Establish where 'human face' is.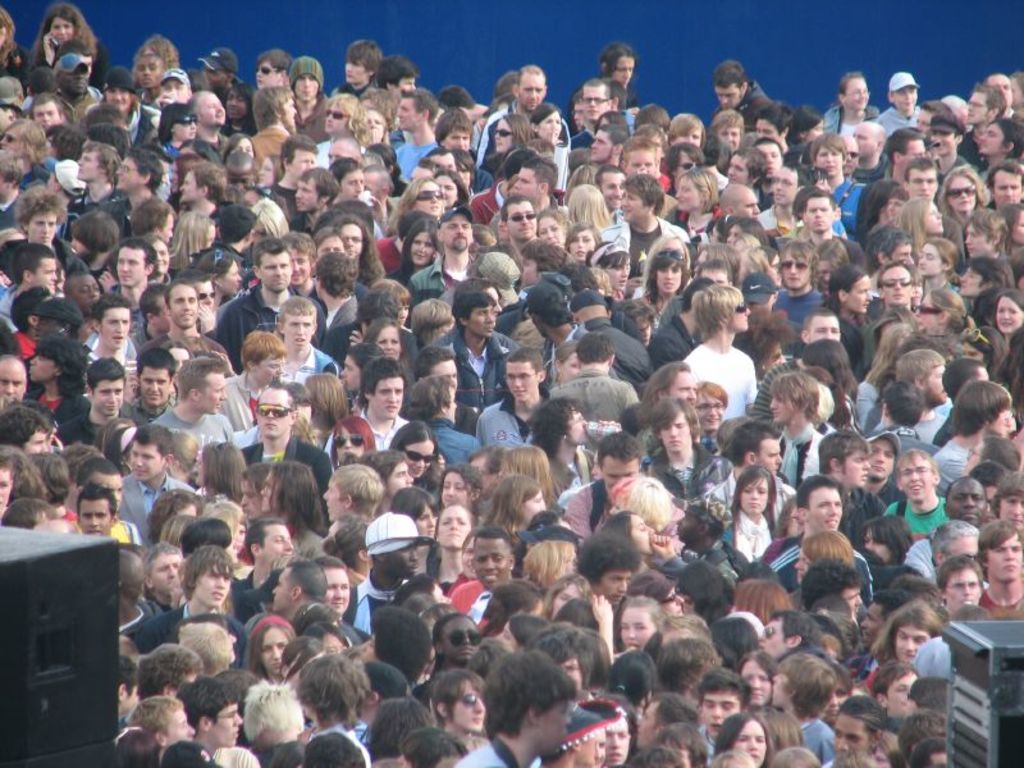
Established at (left=118, top=250, right=147, bottom=285).
